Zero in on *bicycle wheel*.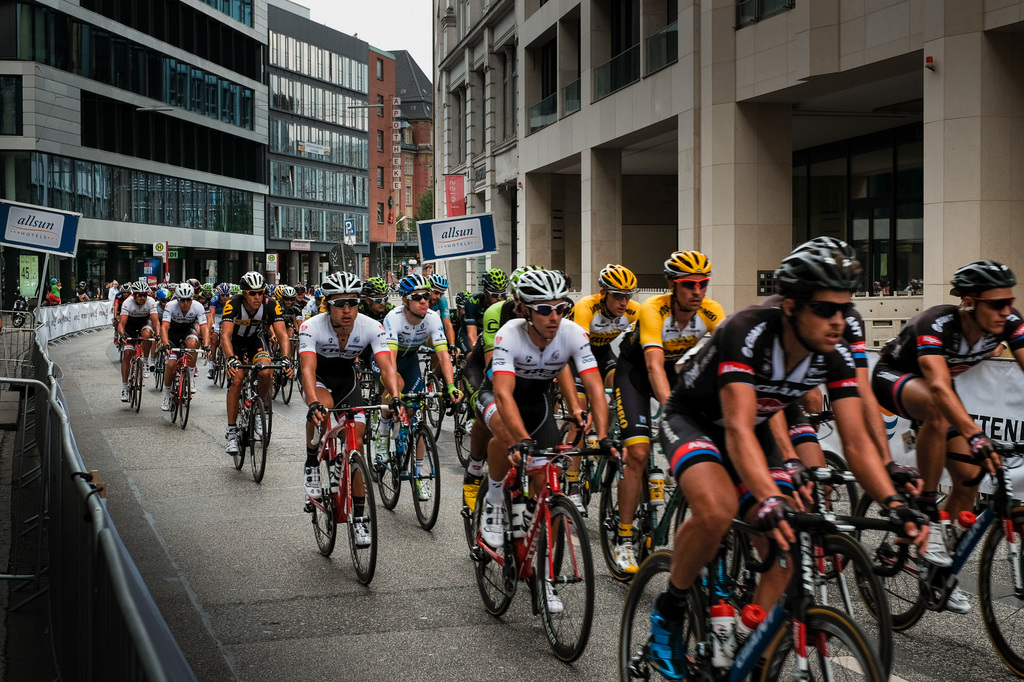
Zeroed in: [467,514,510,615].
